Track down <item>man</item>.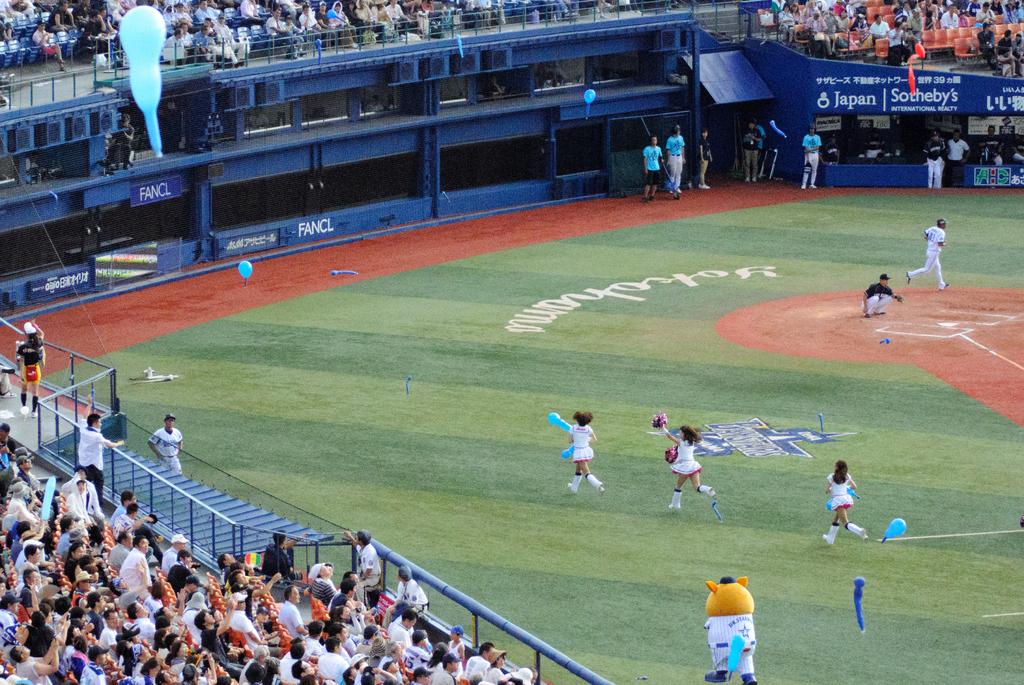
Tracked to {"left": 995, "top": 28, "right": 1021, "bottom": 77}.
